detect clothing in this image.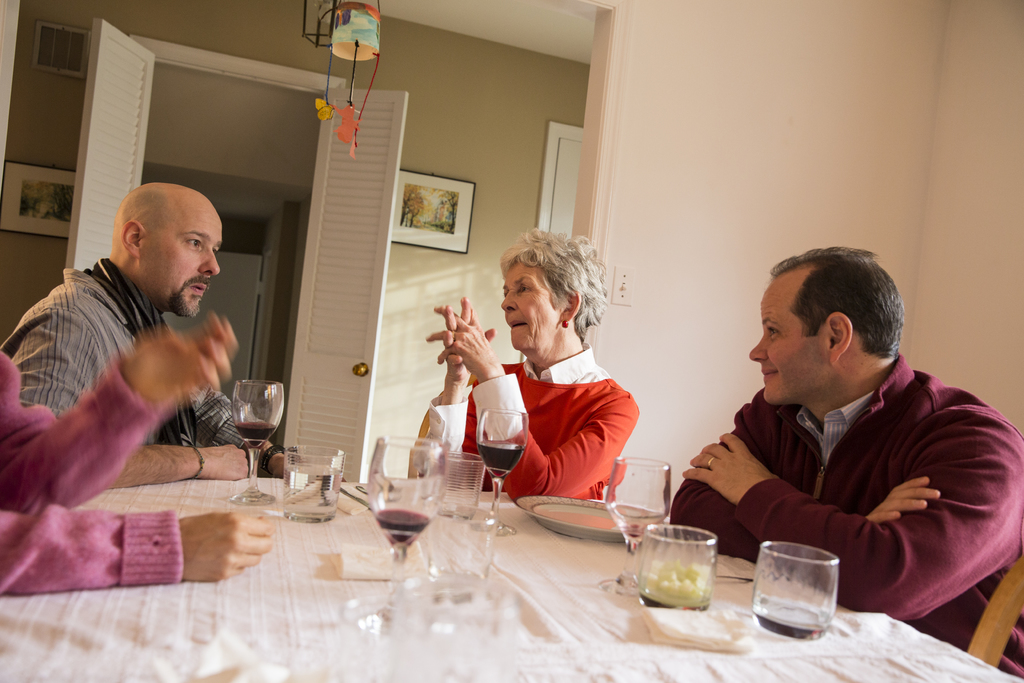
Detection: 3:258:249:443.
